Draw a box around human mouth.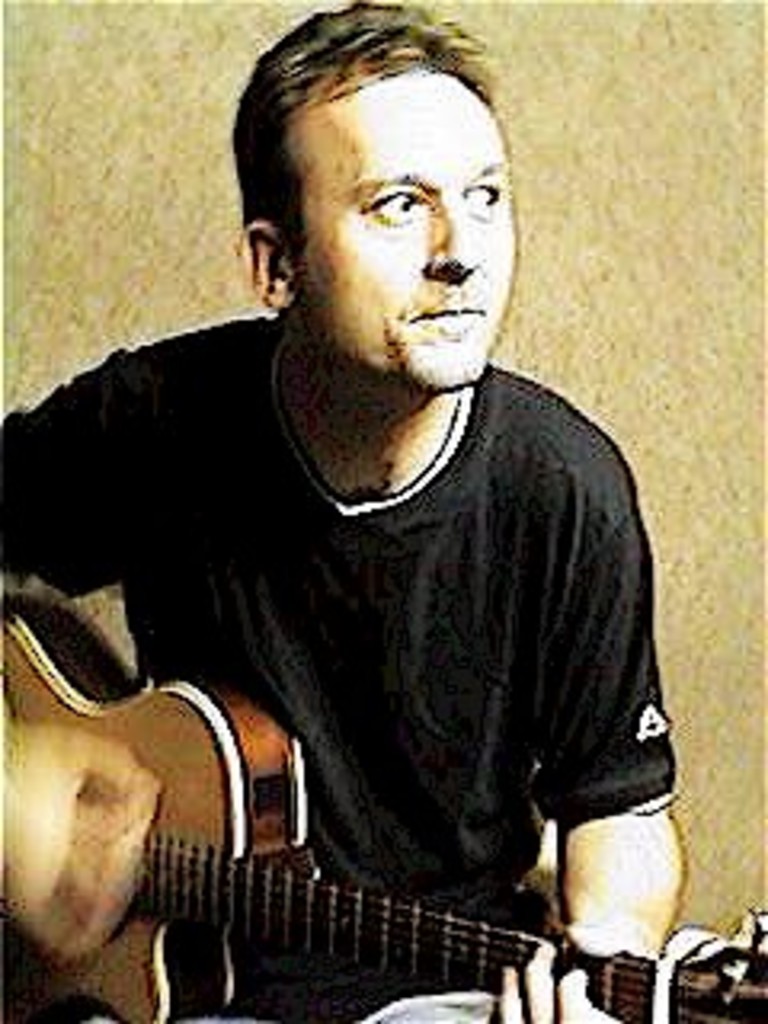
crop(410, 310, 490, 330).
